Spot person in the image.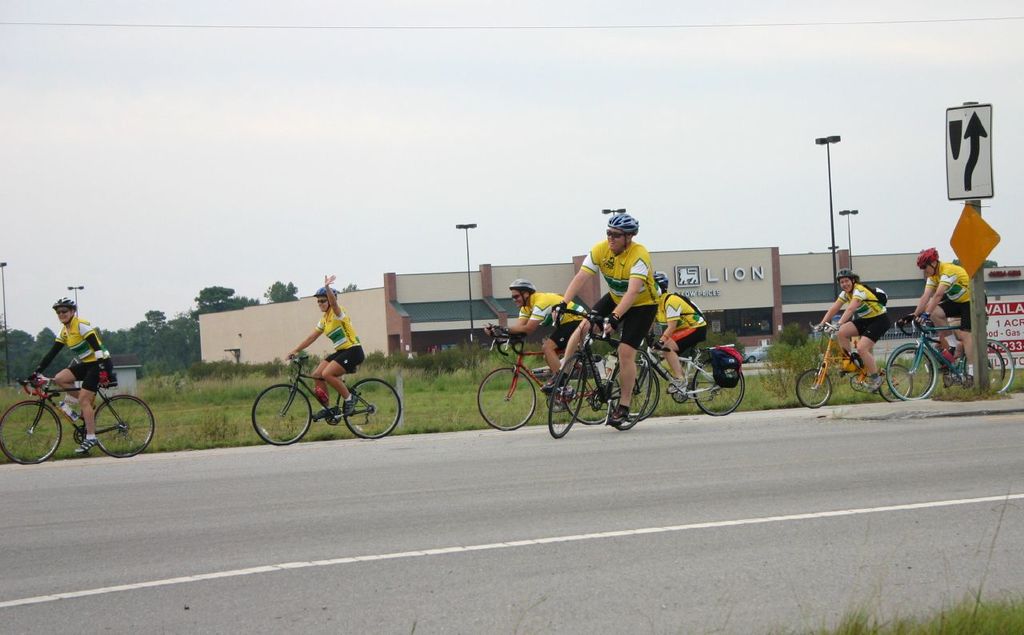
person found at <box>26,297,121,457</box>.
